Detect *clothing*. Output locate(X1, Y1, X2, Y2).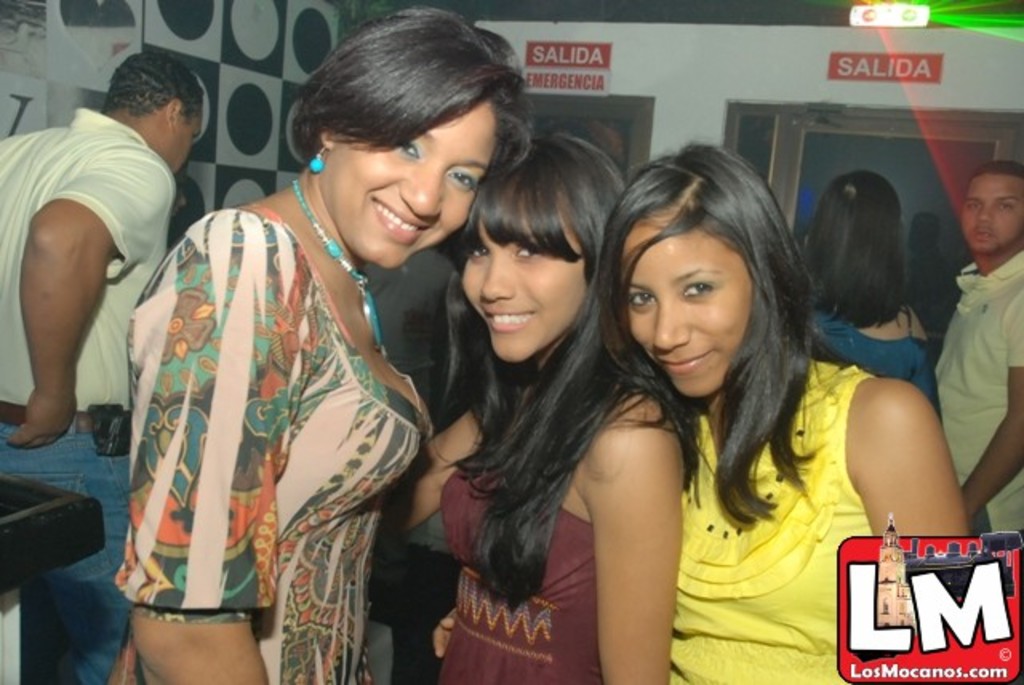
locate(435, 455, 597, 683).
